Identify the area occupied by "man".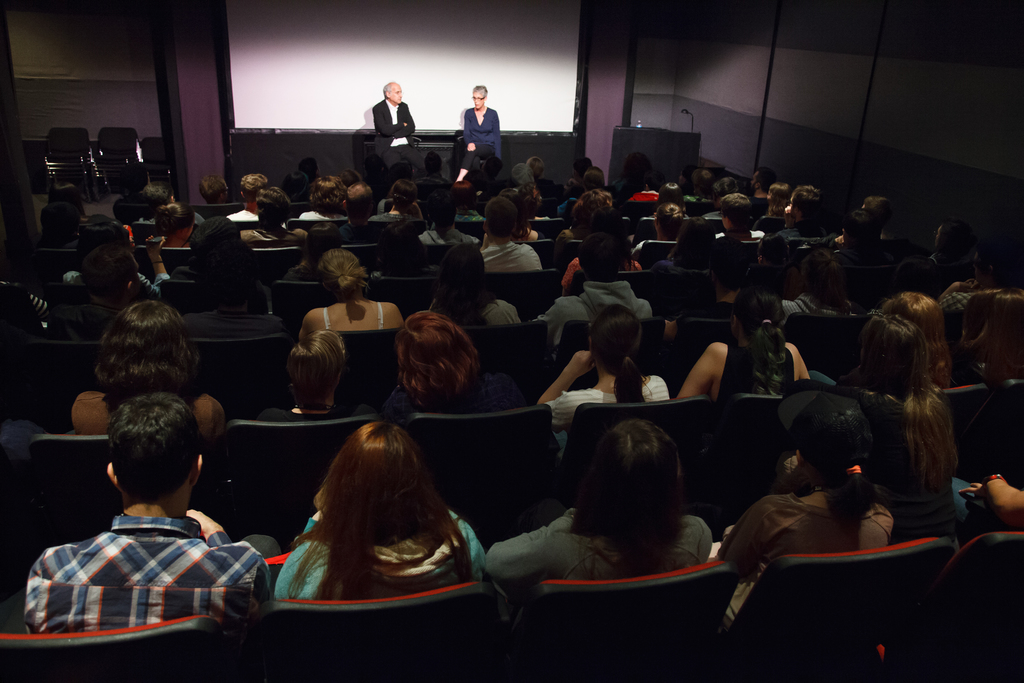
Area: left=57, top=252, right=148, bottom=332.
